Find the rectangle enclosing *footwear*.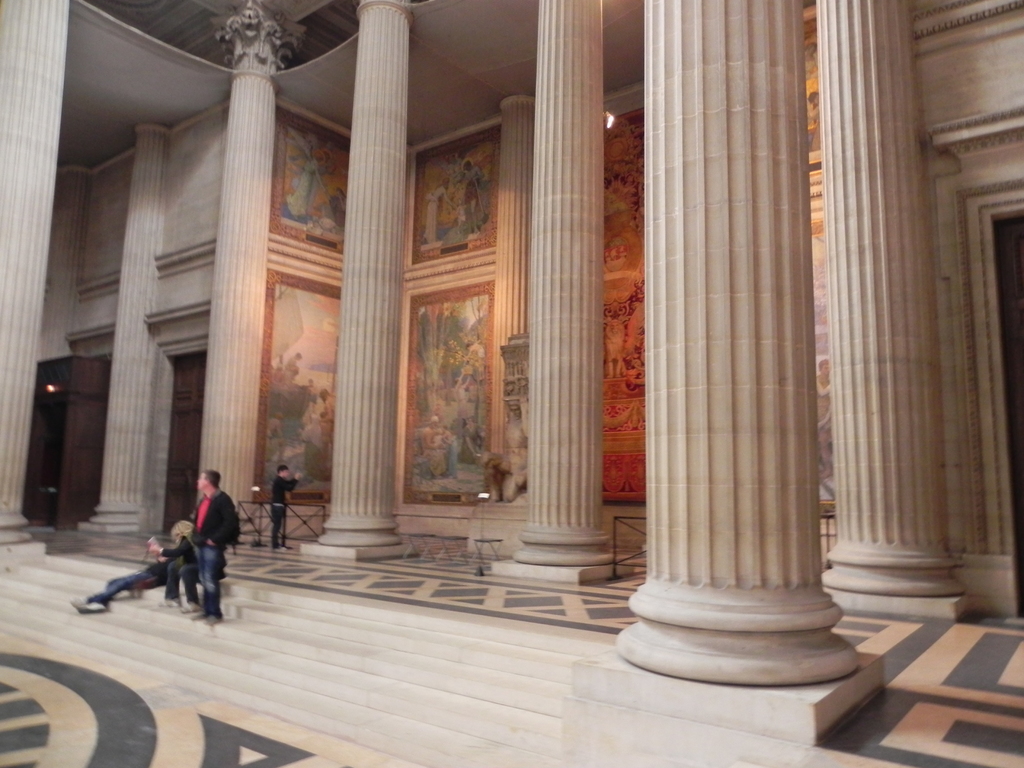
locate(207, 612, 221, 625).
